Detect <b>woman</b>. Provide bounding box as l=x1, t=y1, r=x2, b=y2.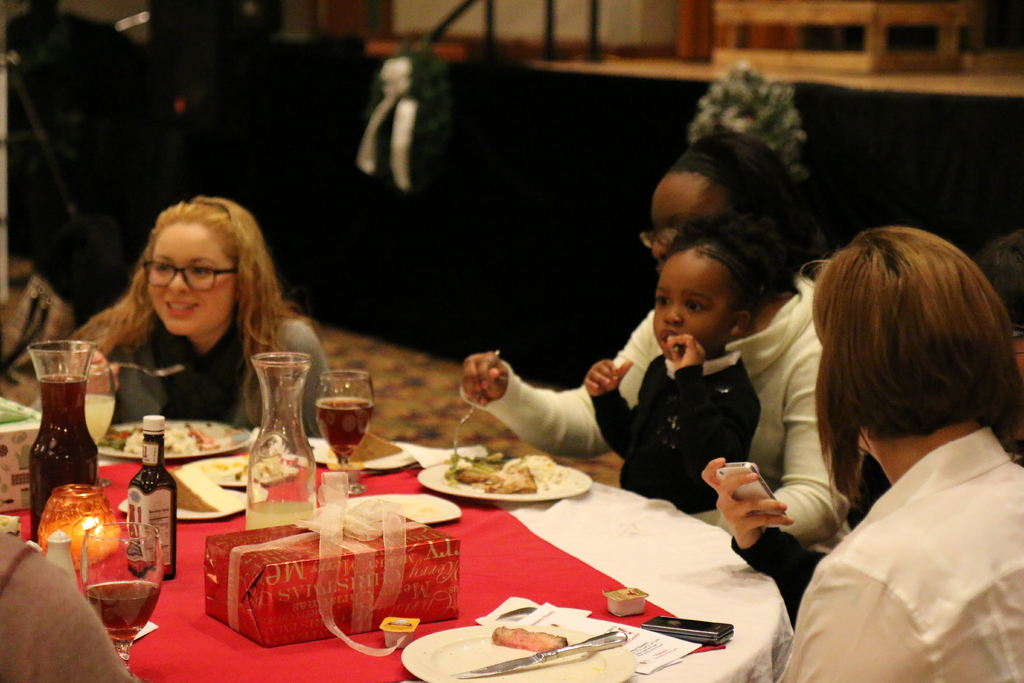
l=458, t=127, r=870, b=572.
